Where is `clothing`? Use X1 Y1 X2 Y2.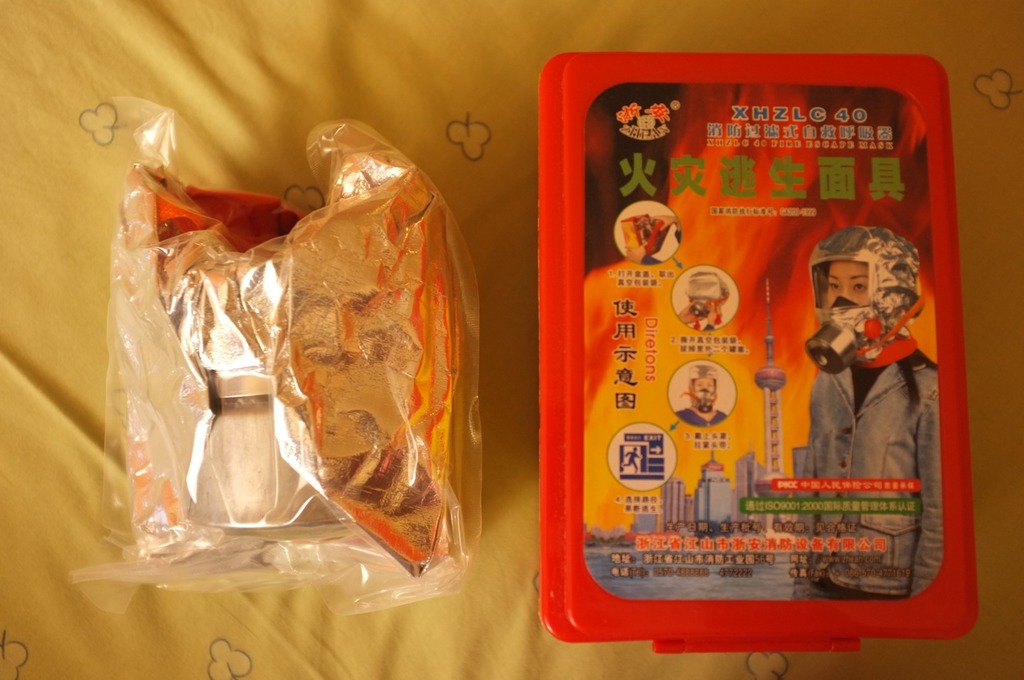
799 254 939 524.
